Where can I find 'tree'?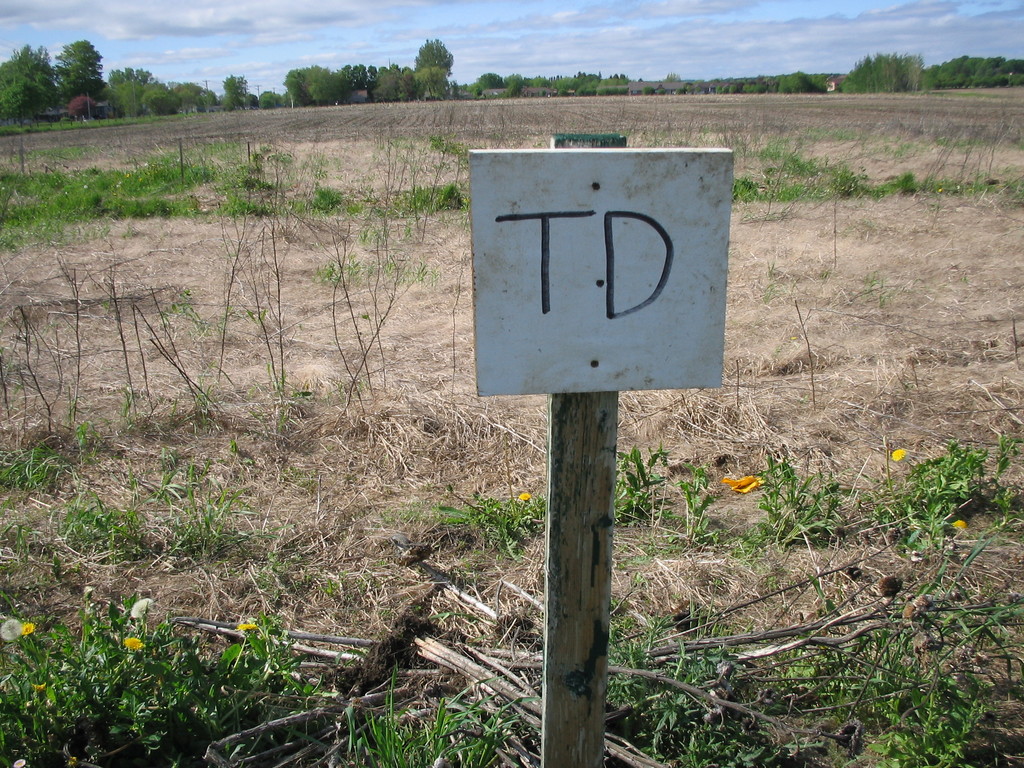
You can find it at bbox=(220, 73, 245, 105).
